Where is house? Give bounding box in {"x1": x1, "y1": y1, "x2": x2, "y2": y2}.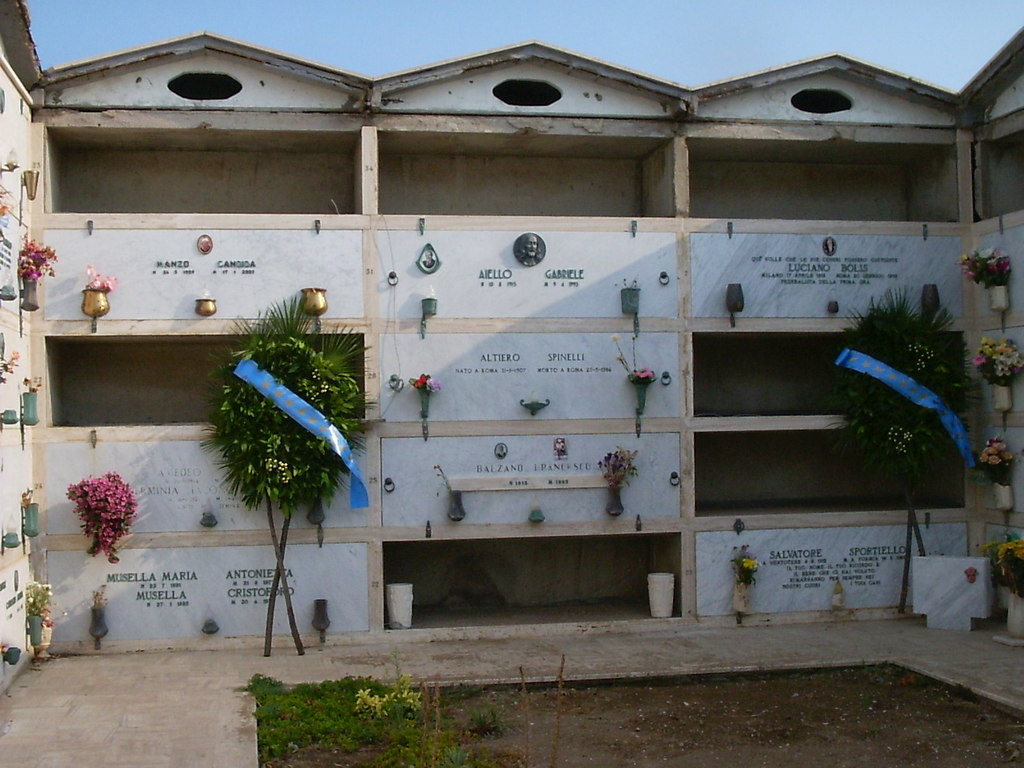
{"x1": 0, "y1": 0, "x2": 1023, "y2": 767}.
